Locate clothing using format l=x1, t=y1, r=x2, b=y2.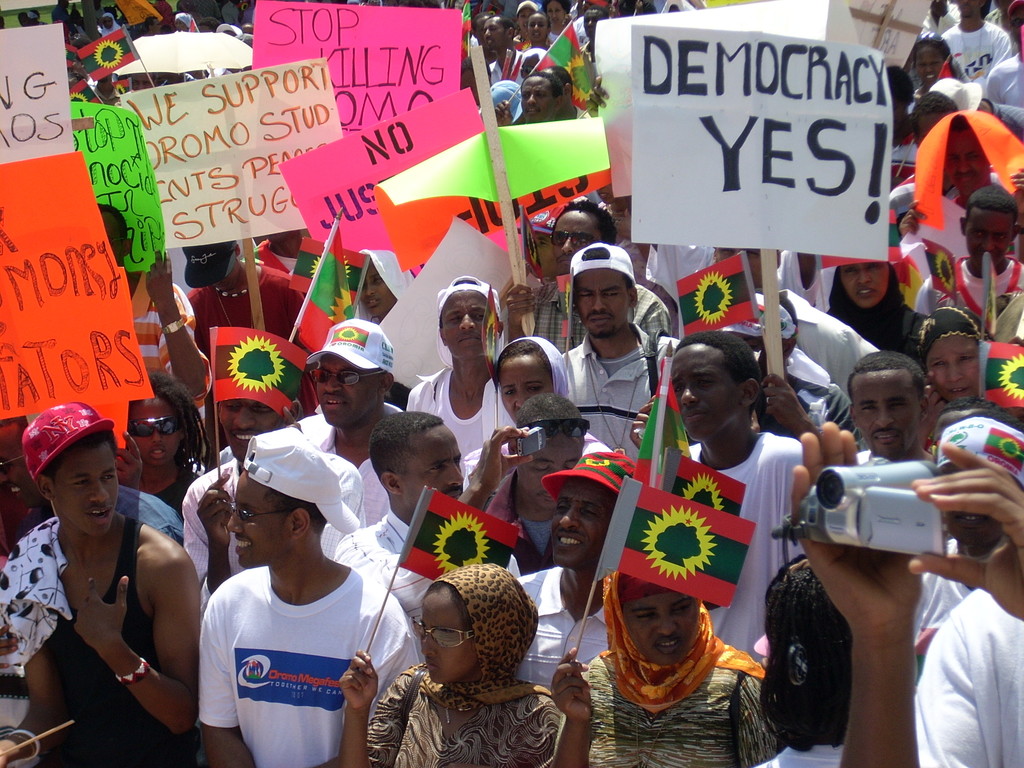
l=917, t=538, r=970, b=683.
